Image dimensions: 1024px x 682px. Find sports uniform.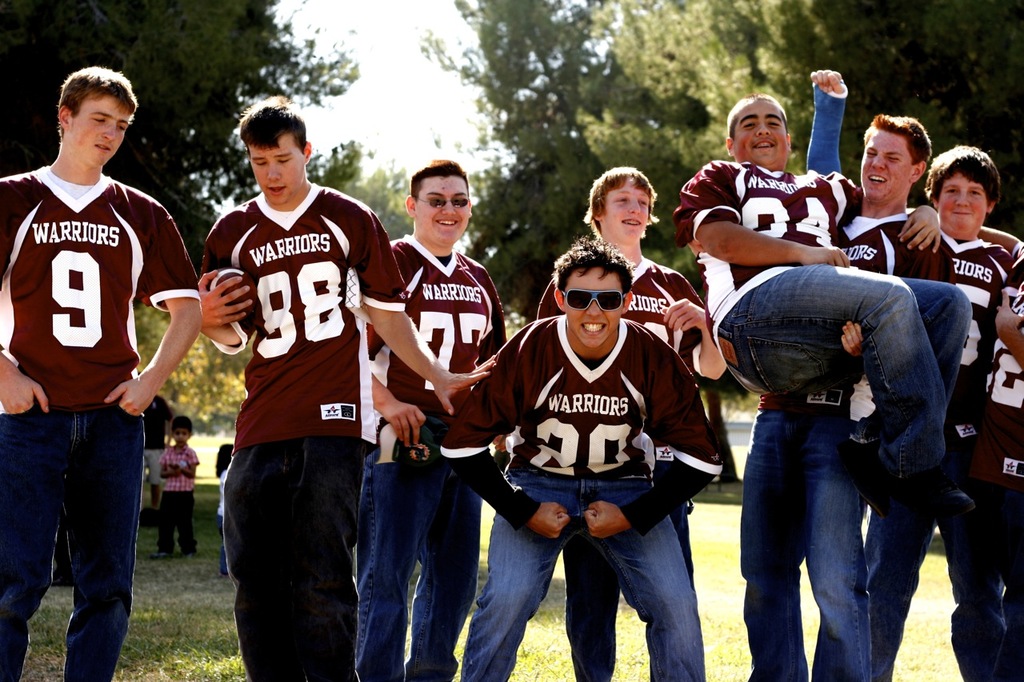
(675, 147, 856, 336).
